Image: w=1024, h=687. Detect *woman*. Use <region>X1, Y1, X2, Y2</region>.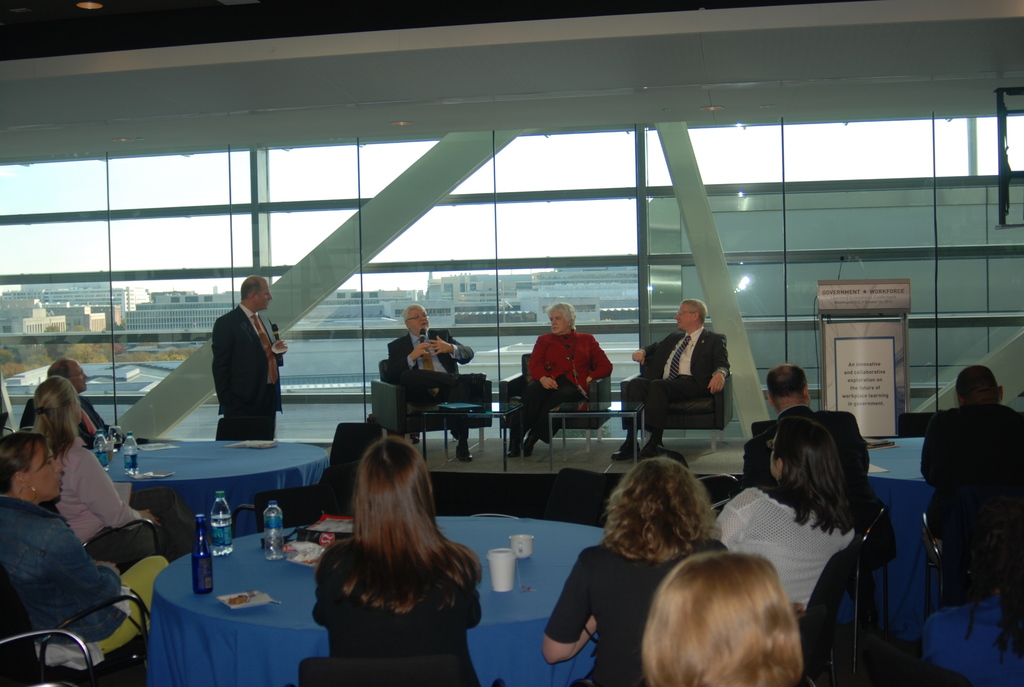
<region>509, 303, 614, 457</region>.
